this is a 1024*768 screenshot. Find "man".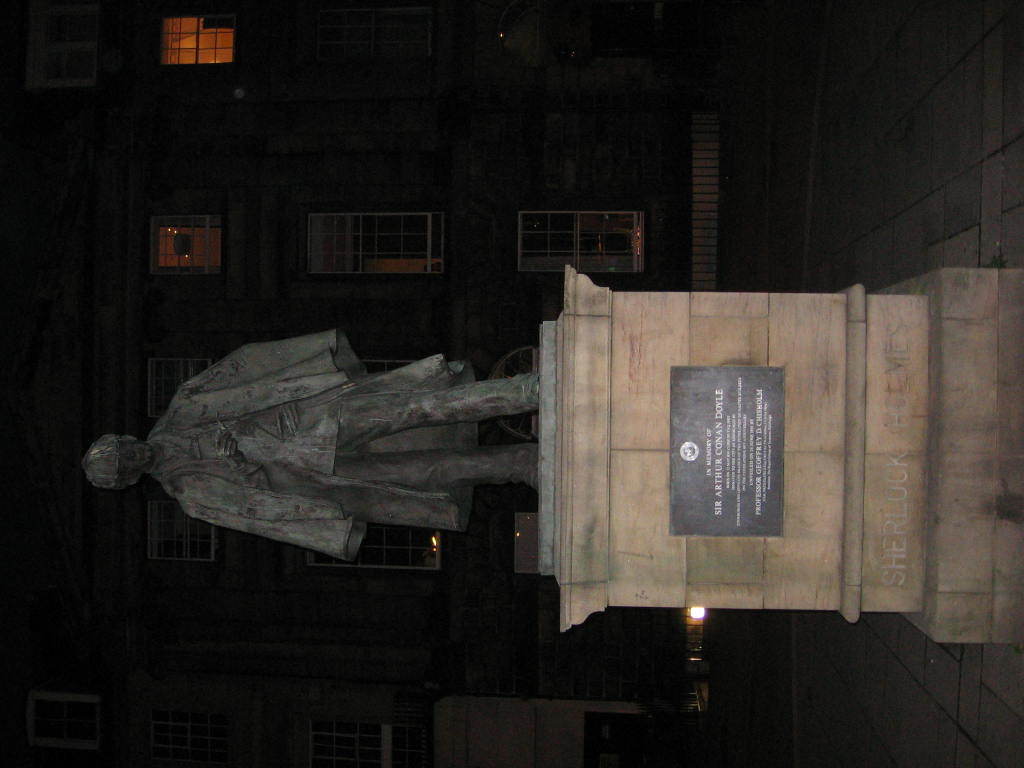
Bounding box: left=81, top=320, right=538, bottom=562.
